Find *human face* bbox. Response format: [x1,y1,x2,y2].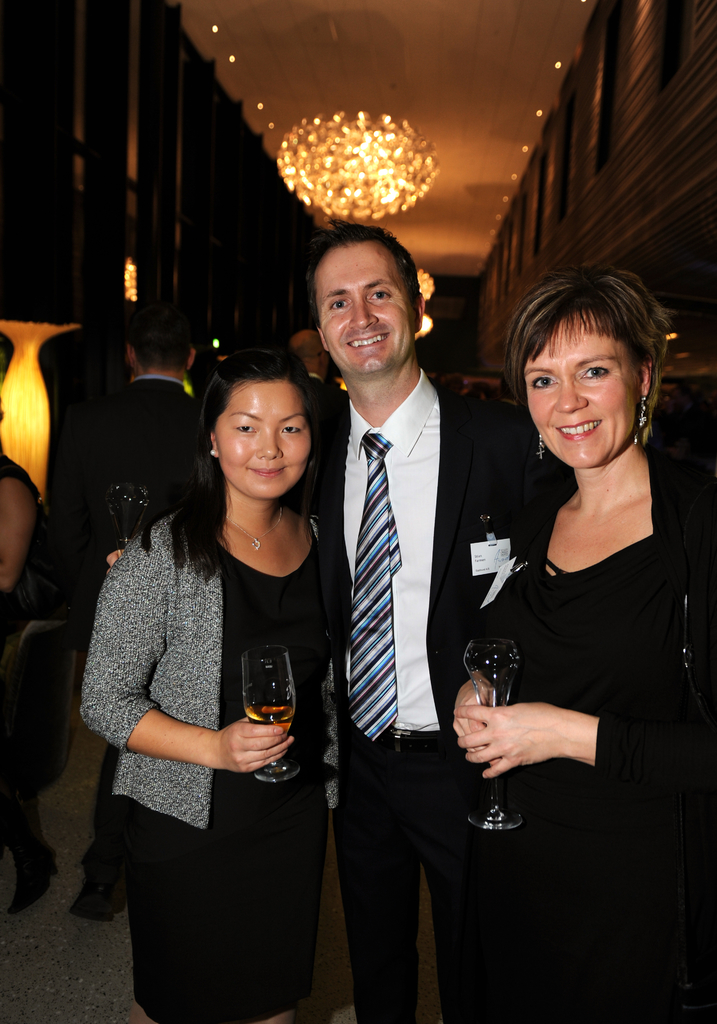
[214,371,311,499].
